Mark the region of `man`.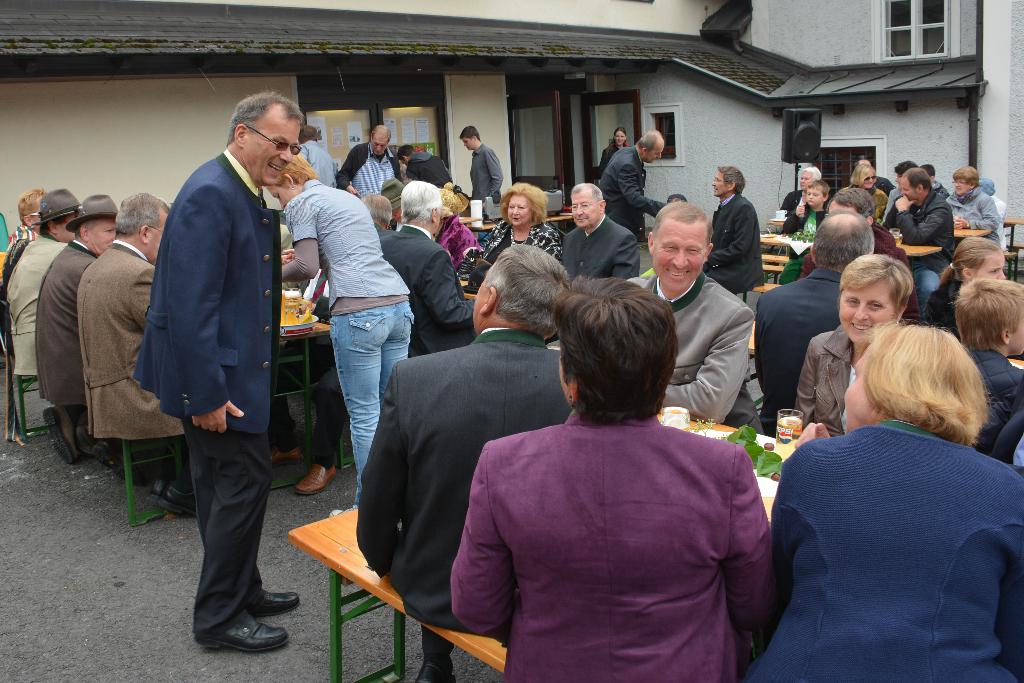
Region: crop(893, 169, 954, 317).
